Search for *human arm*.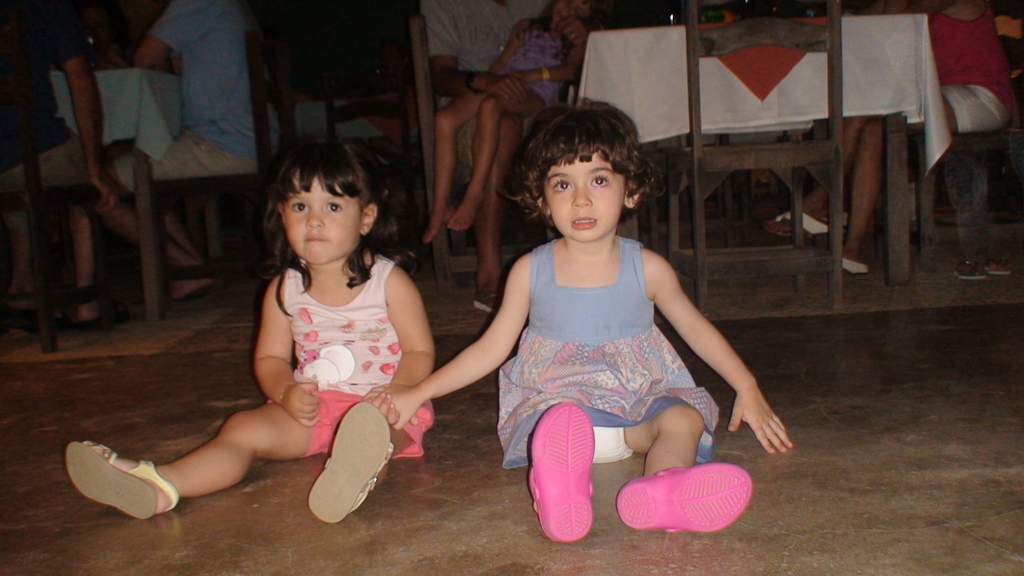
Found at [left=657, top=260, right=776, bottom=452].
